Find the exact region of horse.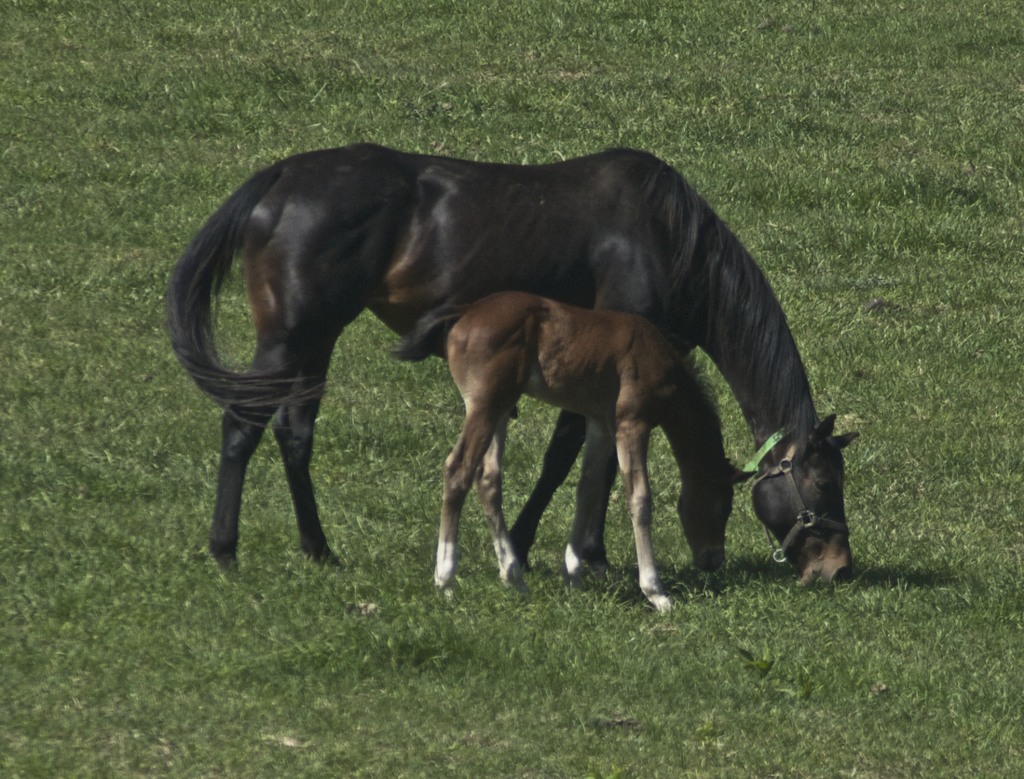
Exact region: detection(163, 149, 856, 586).
